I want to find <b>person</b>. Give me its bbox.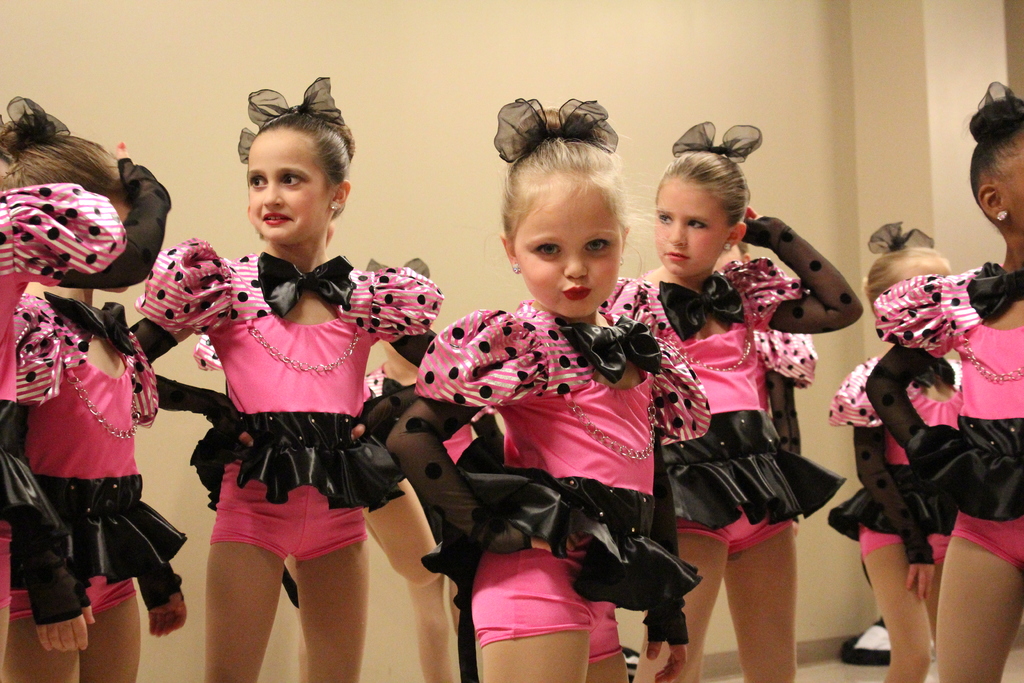
crop(636, 122, 861, 682).
